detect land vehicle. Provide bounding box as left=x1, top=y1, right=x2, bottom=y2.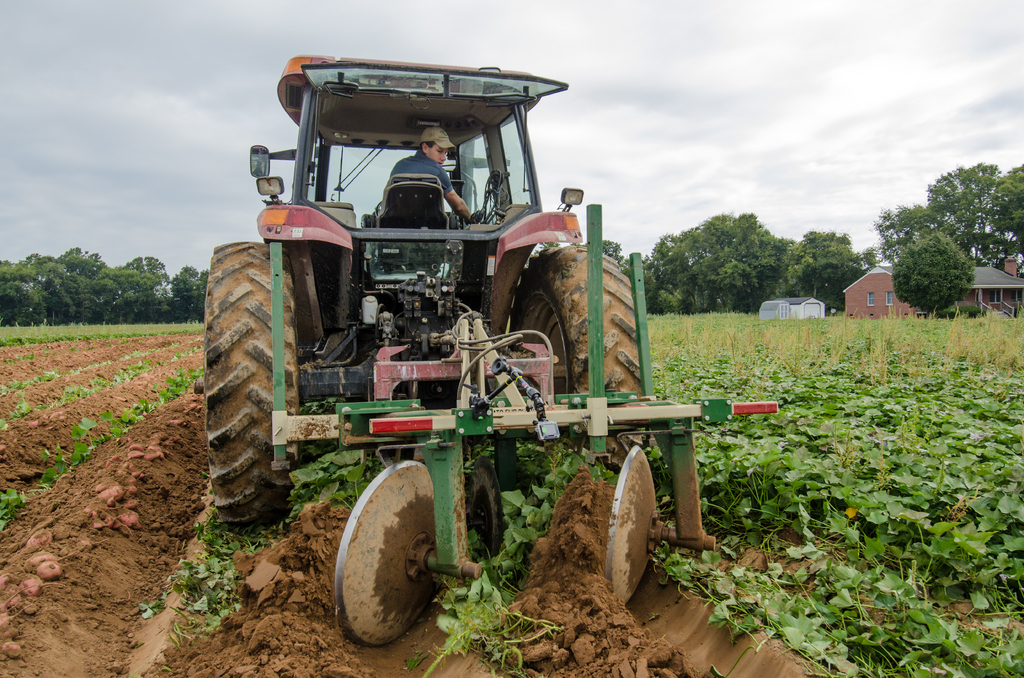
left=168, top=89, right=689, bottom=598.
